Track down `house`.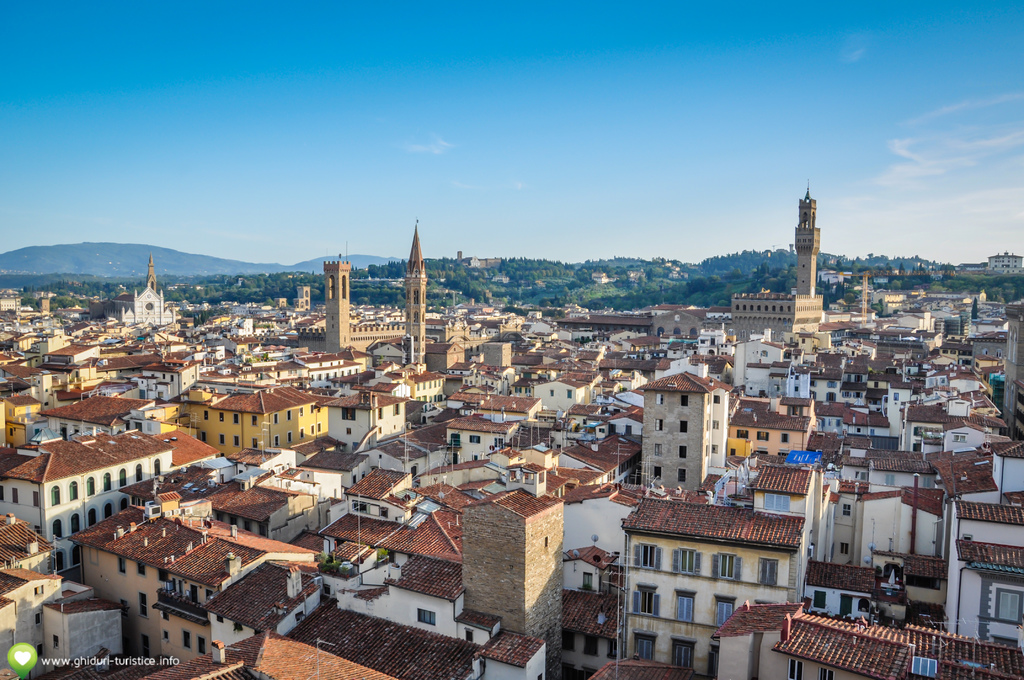
Tracked to (937,352,994,398).
